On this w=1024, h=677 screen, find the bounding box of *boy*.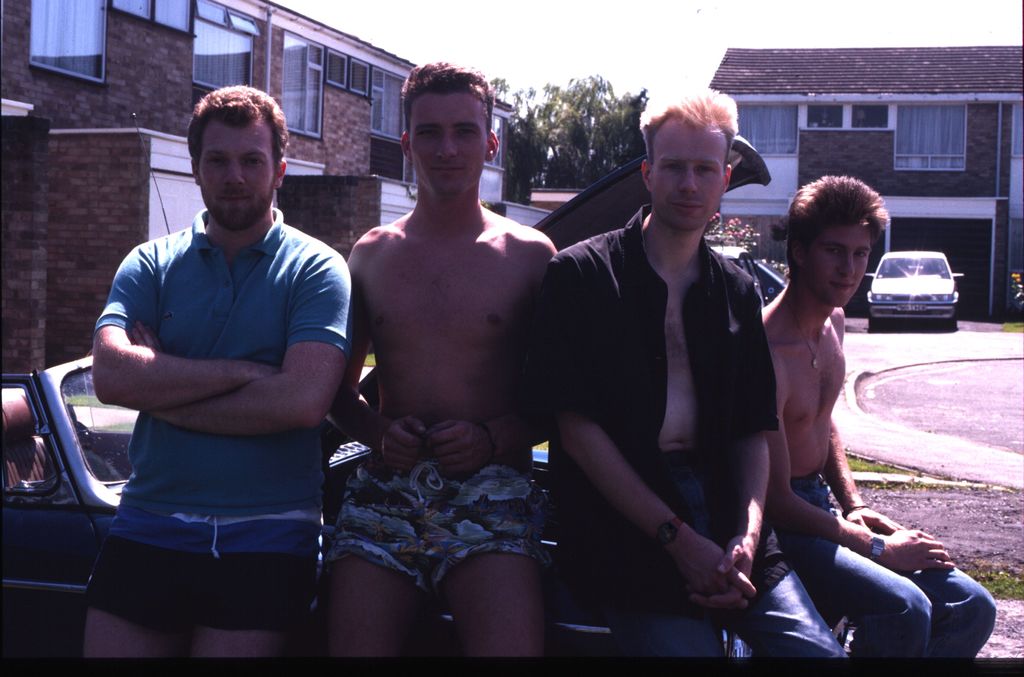
Bounding box: bbox=[761, 174, 997, 657].
